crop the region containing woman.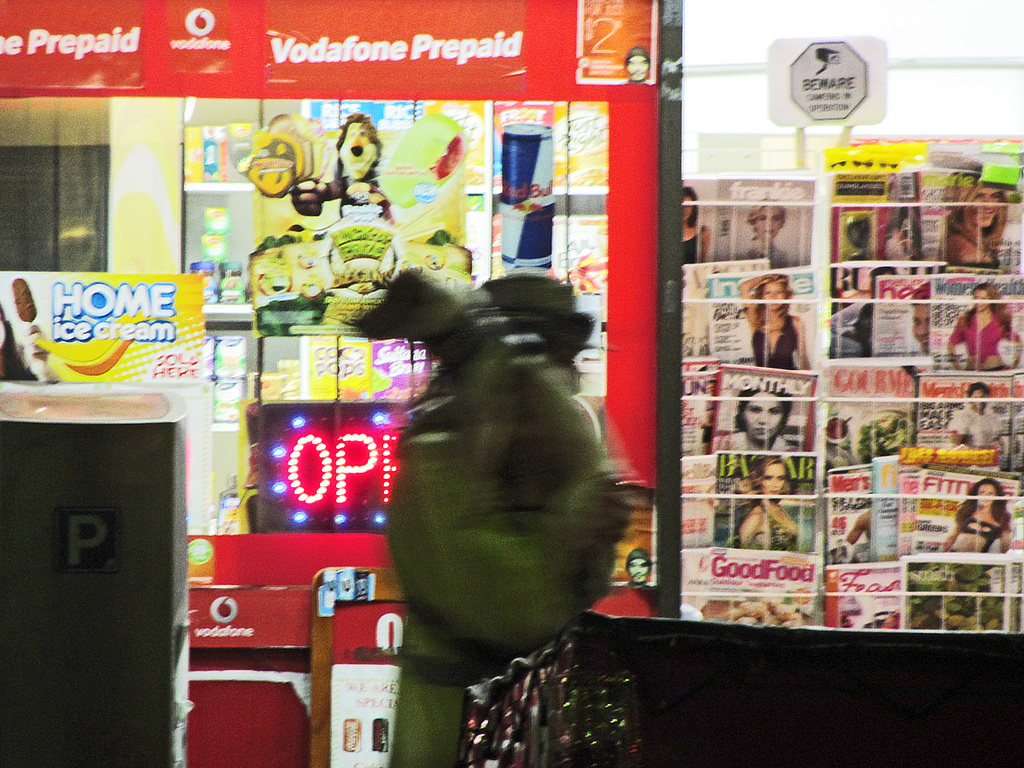
Crop region: detection(732, 455, 800, 556).
